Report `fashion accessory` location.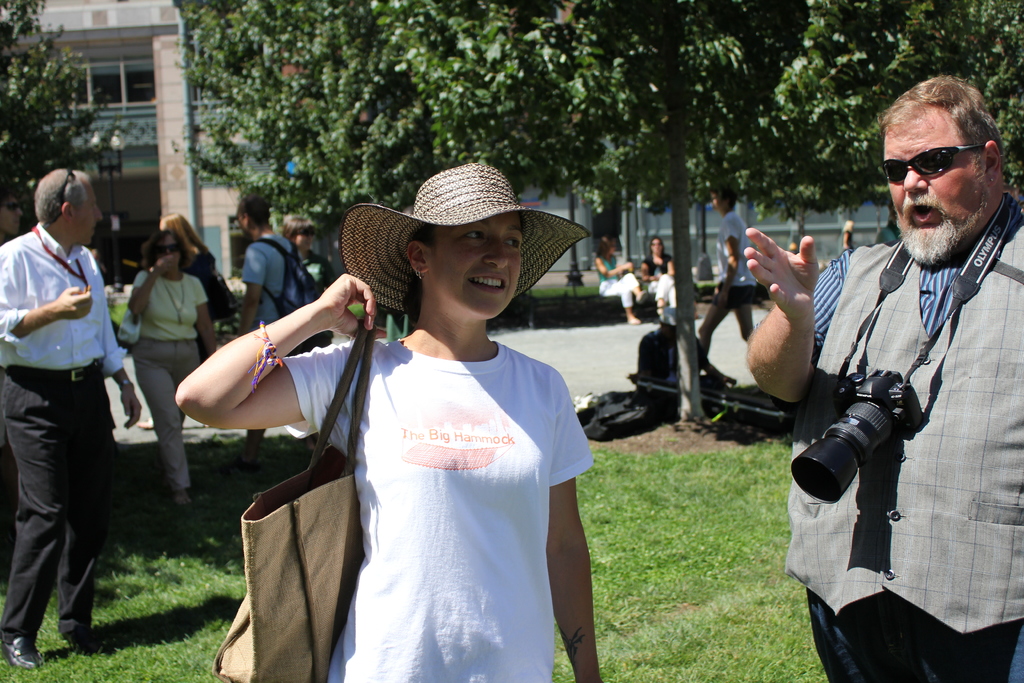
Report: x1=212 y1=325 x2=376 y2=682.
